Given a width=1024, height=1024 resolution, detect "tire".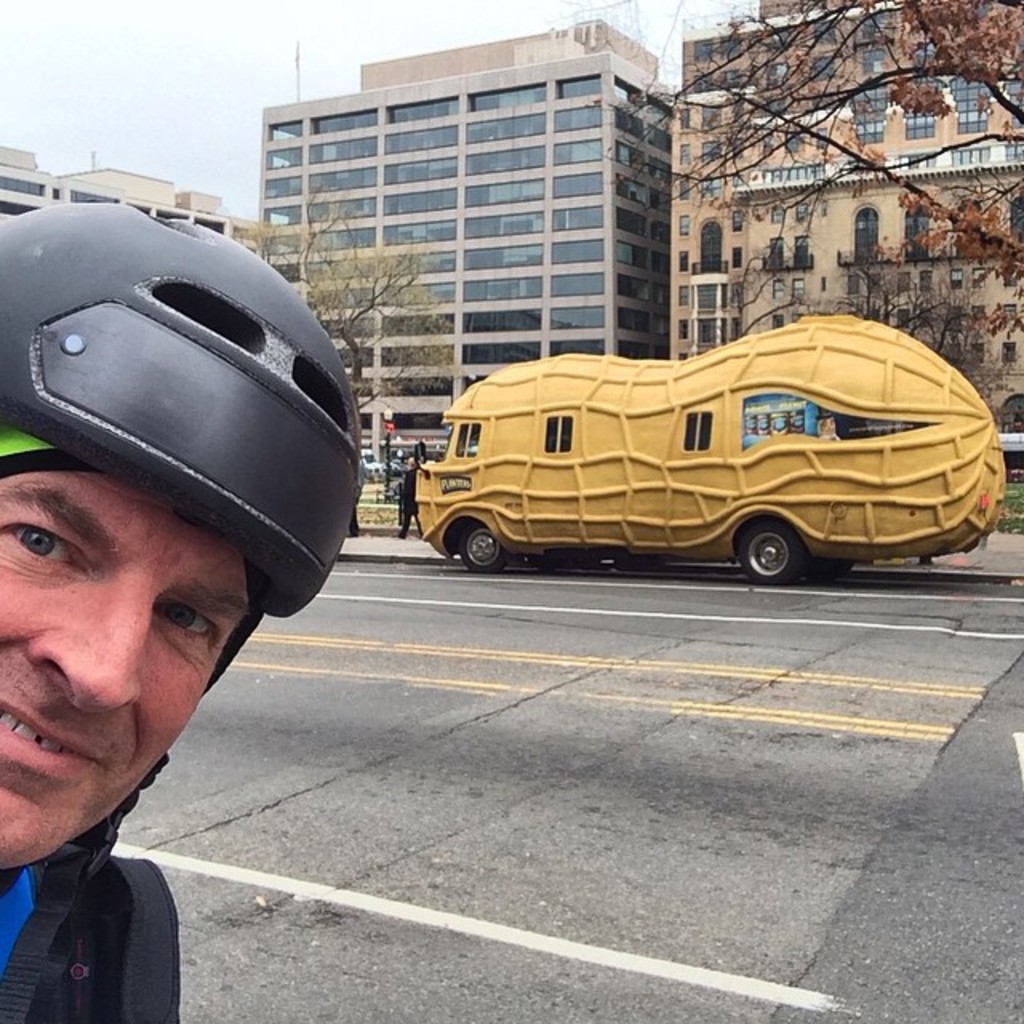
{"x1": 454, "y1": 522, "x2": 514, "y2": 574}.
